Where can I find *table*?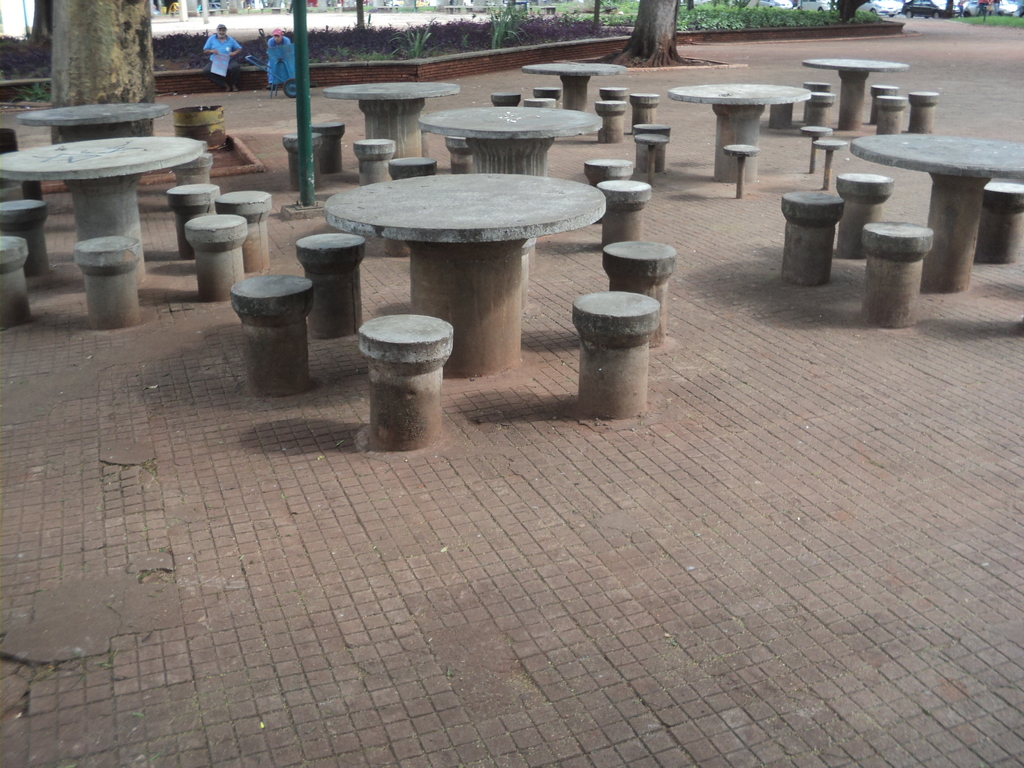
You can find it at [666,84,809,182].
